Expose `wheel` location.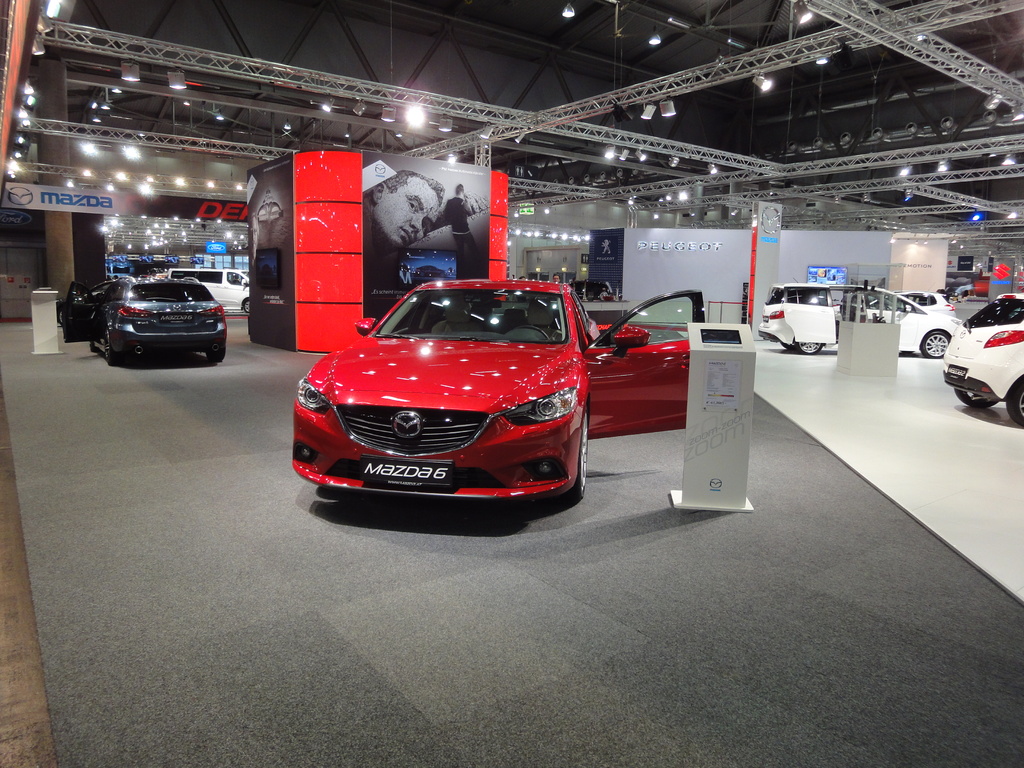
Exposed at 599/291/609/301.
